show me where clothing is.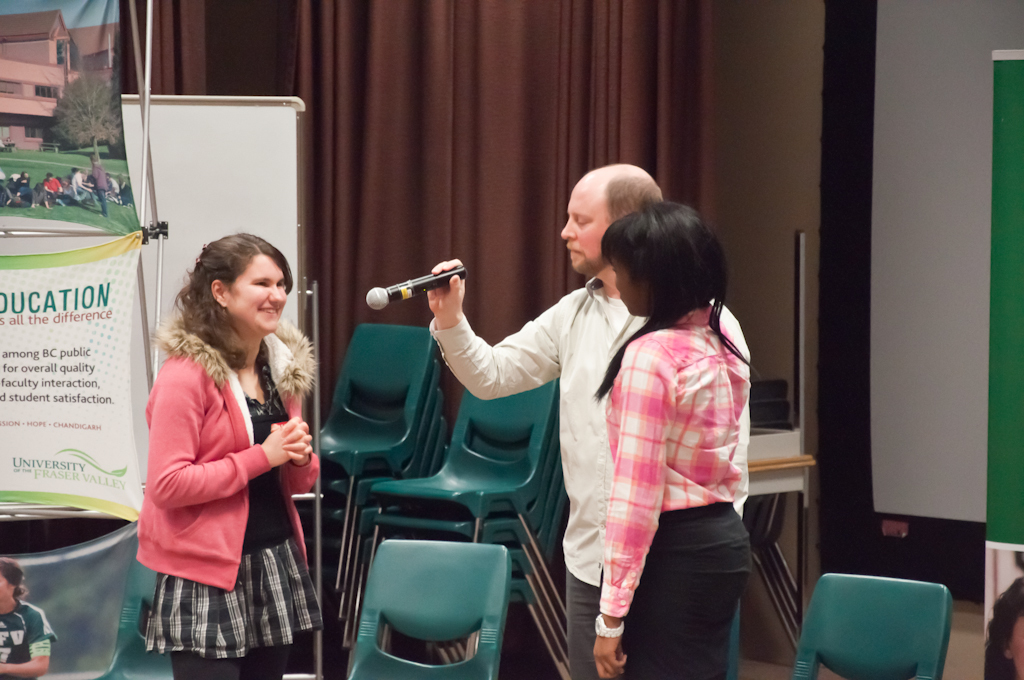
clothing is at pyautogui.locateOnScreen(101, 175, 124, 211).
